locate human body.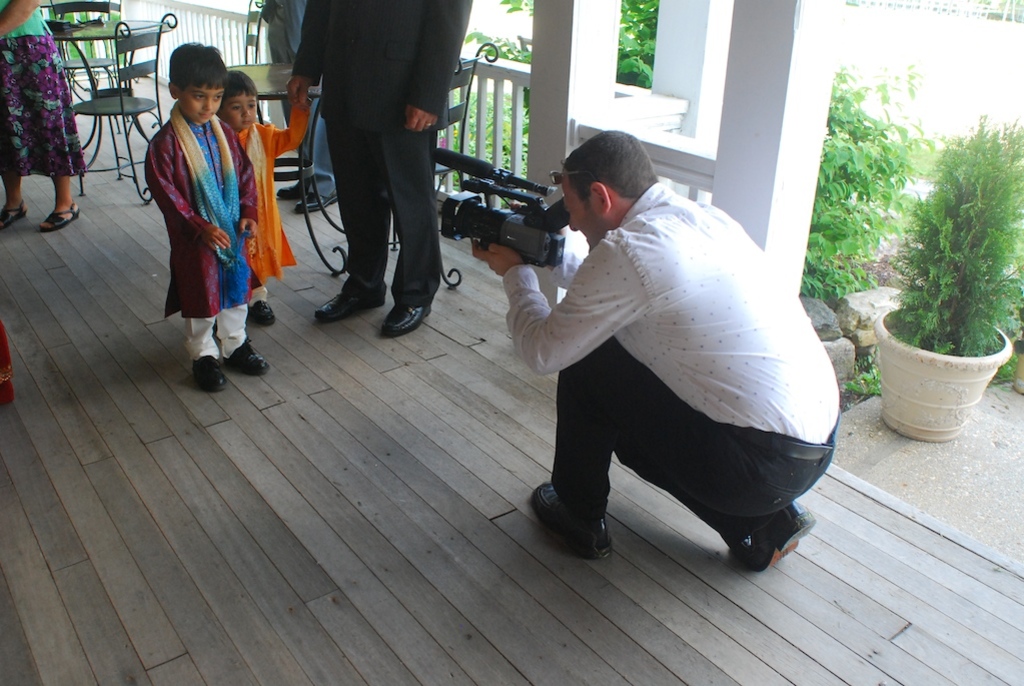
Bounding box: 201/70/308/326.
